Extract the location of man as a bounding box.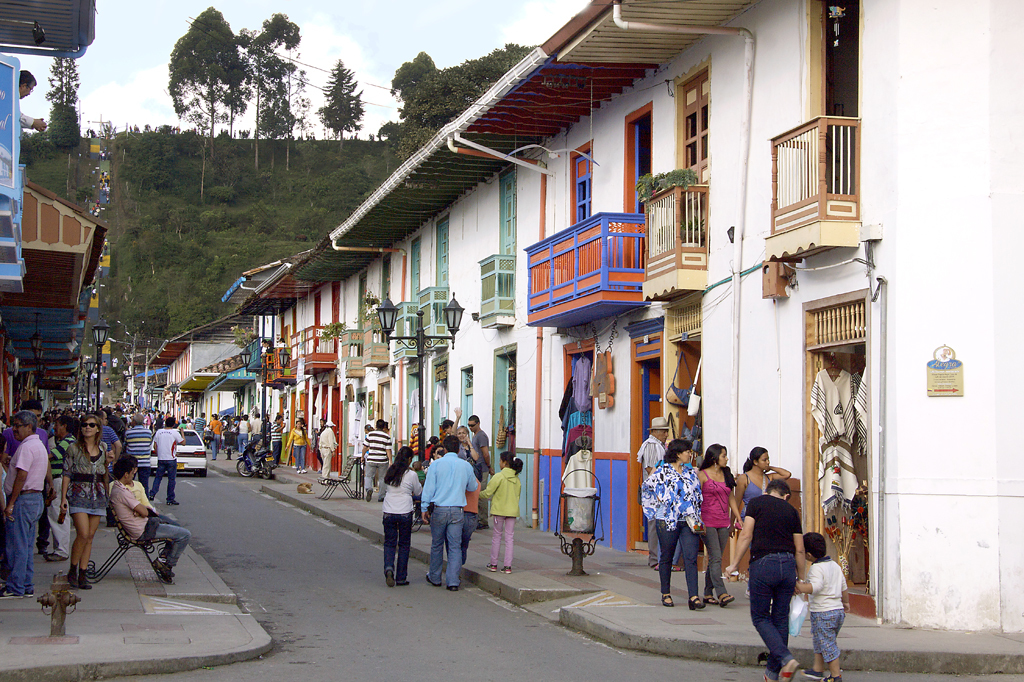
pyautogui.locateOnScreen(109, 456, 188, 586).
